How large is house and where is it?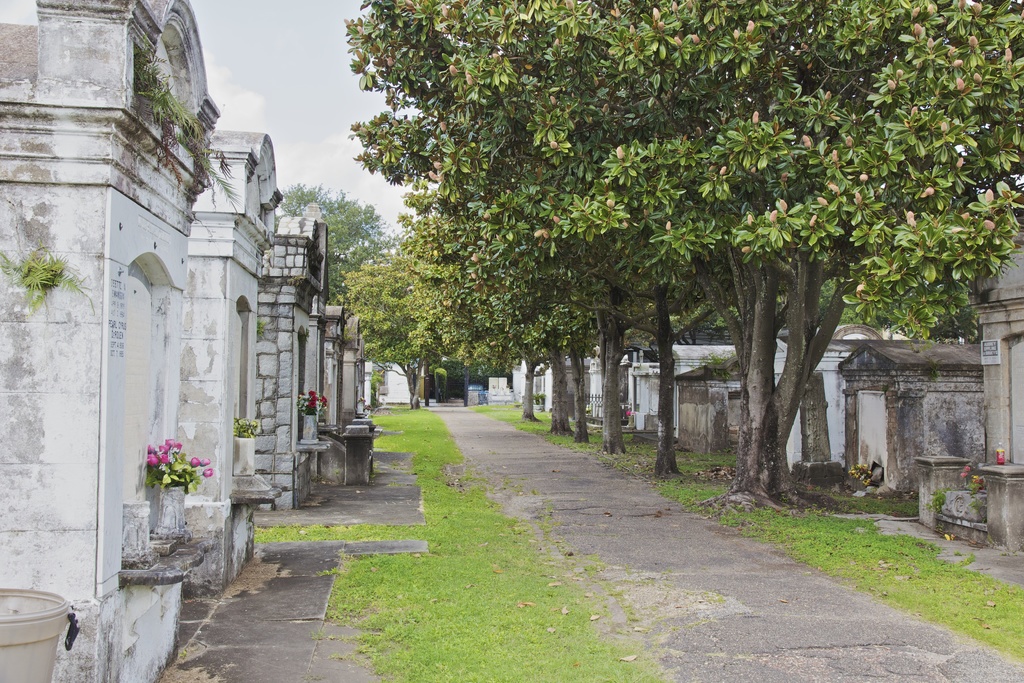
Bounding box: bbox=[511, 299, 1023, 561].
